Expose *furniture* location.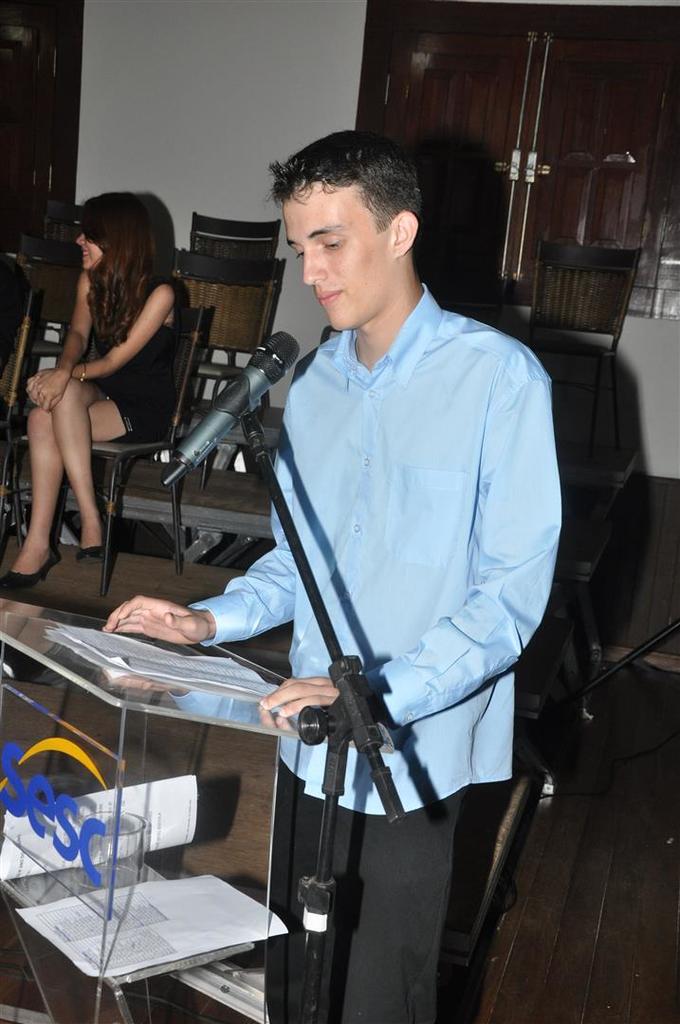
Exposed at [8,306,202,597].
